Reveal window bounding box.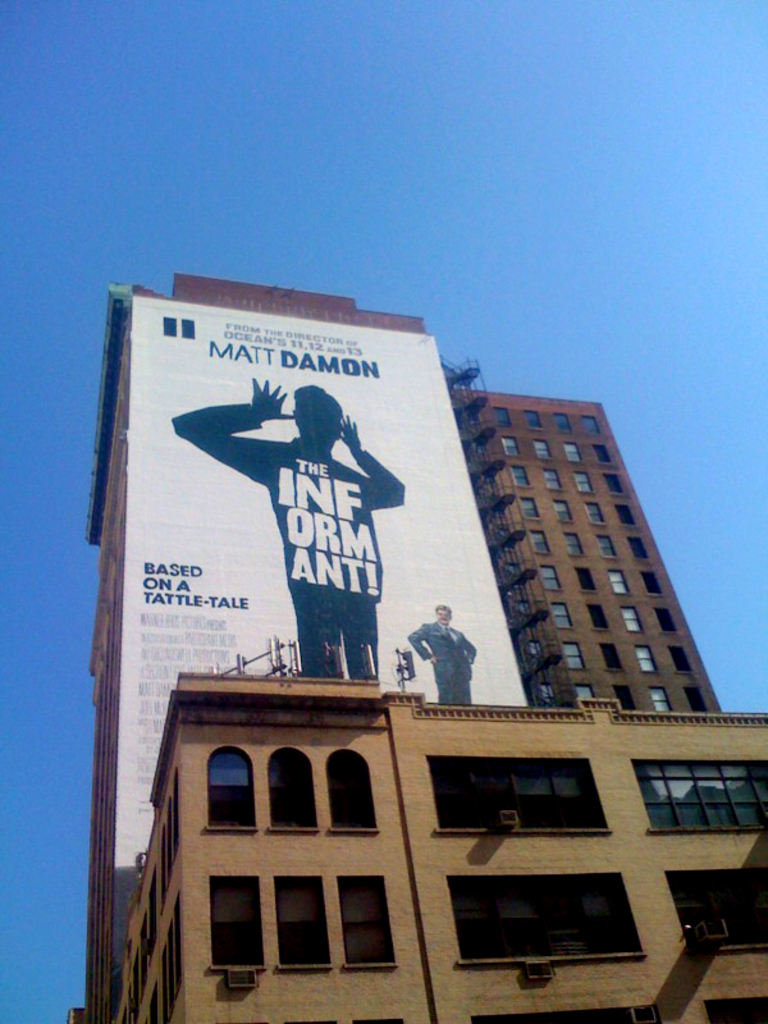
Revealed: bbox=(613, 684, 640, 708).
